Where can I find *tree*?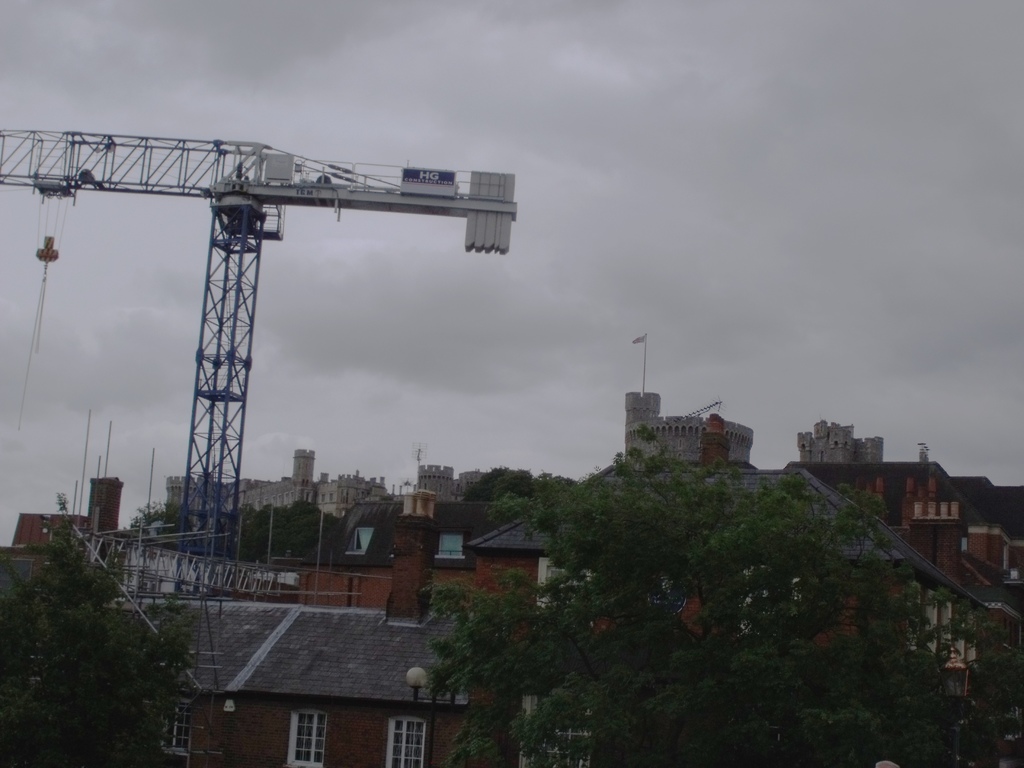
You can find it at detection(9, 505, 177, 742).
